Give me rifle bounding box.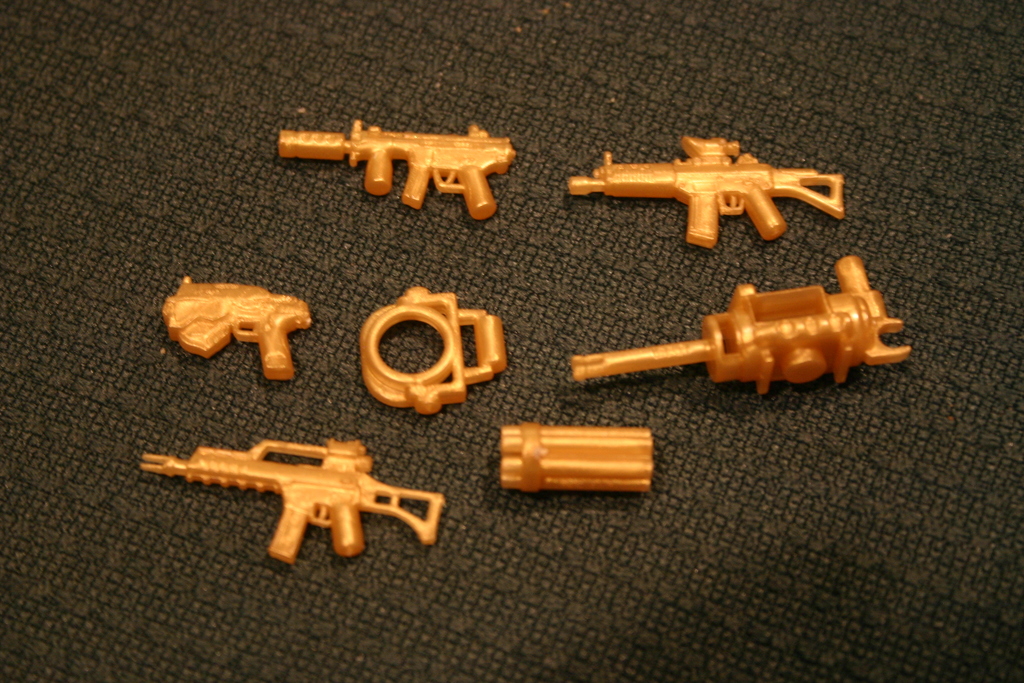
region(279, 117, 518, 220).
